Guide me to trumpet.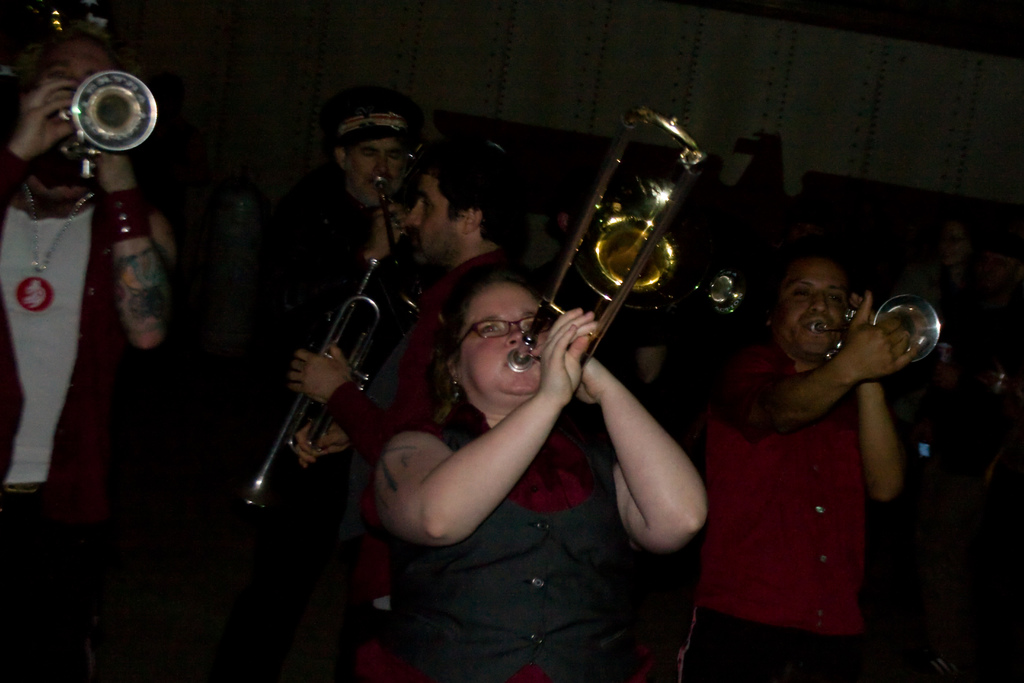
Guidance: detection(819, 300, 942, 378).
